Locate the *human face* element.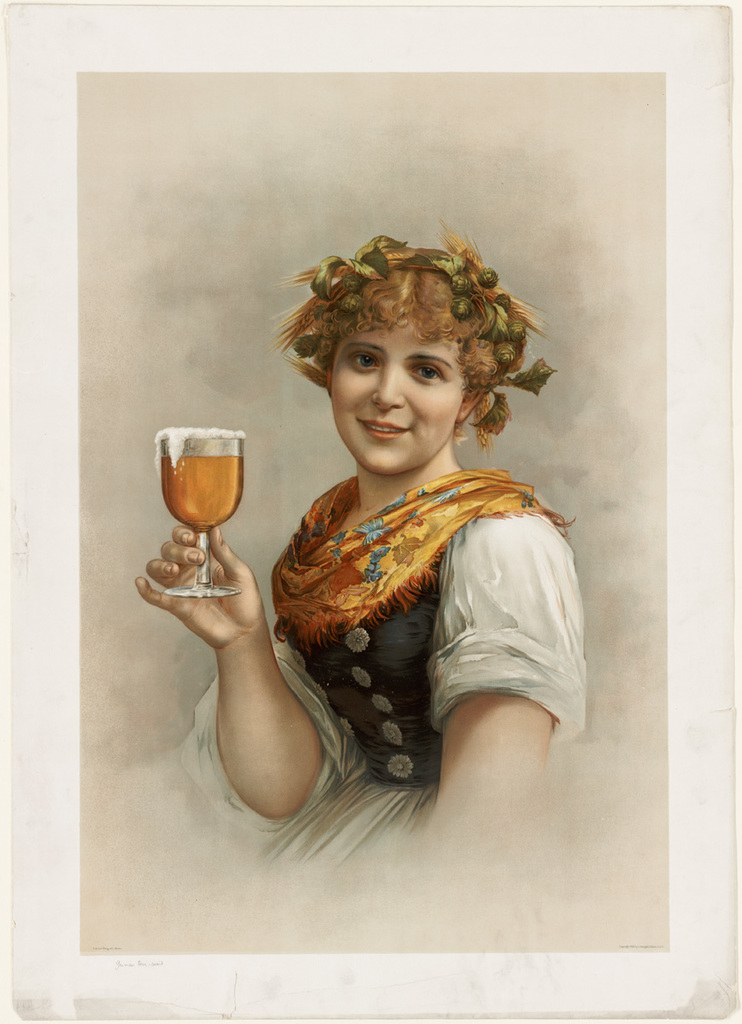
Element bbox: (331, 325, 470, 480).
